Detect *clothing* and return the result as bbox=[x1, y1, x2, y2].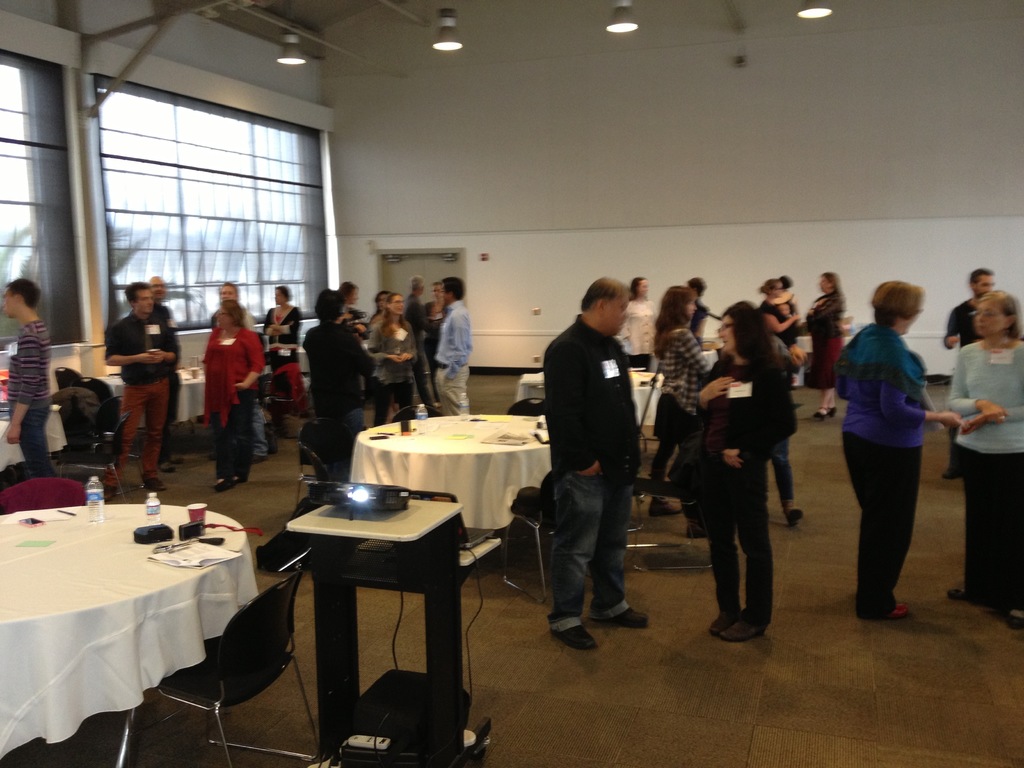
bbox=[535, 317, 646, 462].
